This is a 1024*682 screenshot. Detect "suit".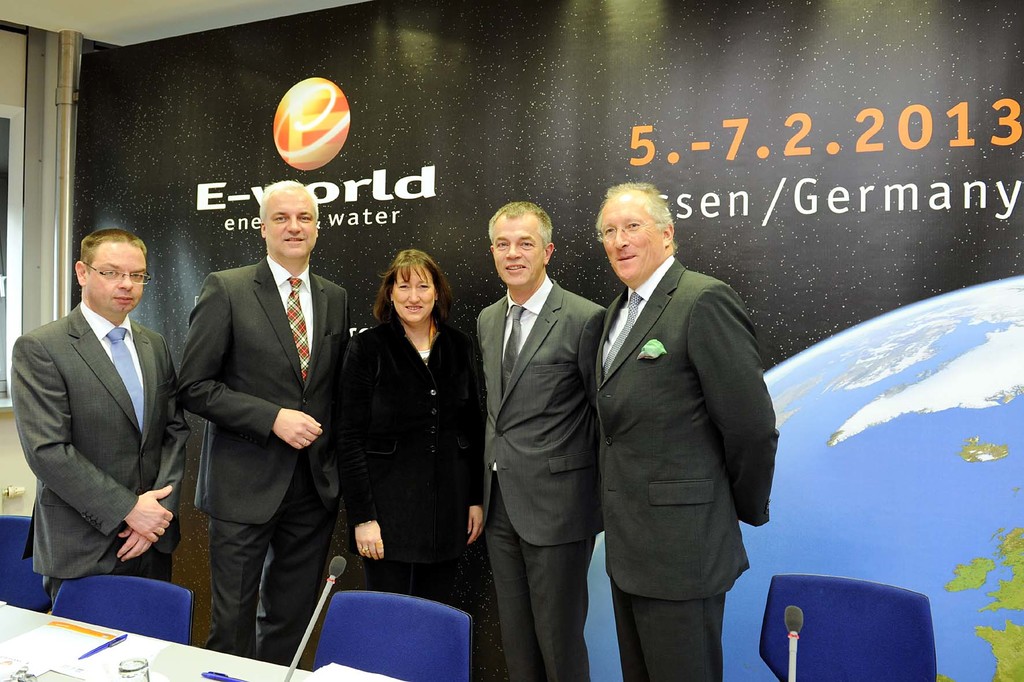
left=174, top=251, right=350, bottom=666.
